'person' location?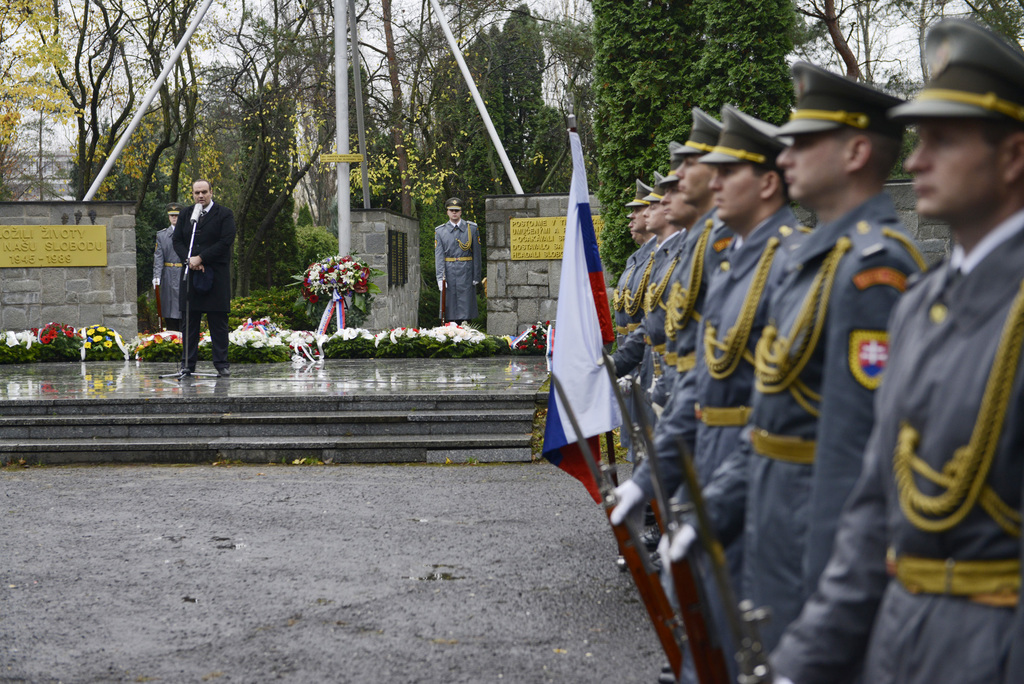
[657, 60, 927, 683]
